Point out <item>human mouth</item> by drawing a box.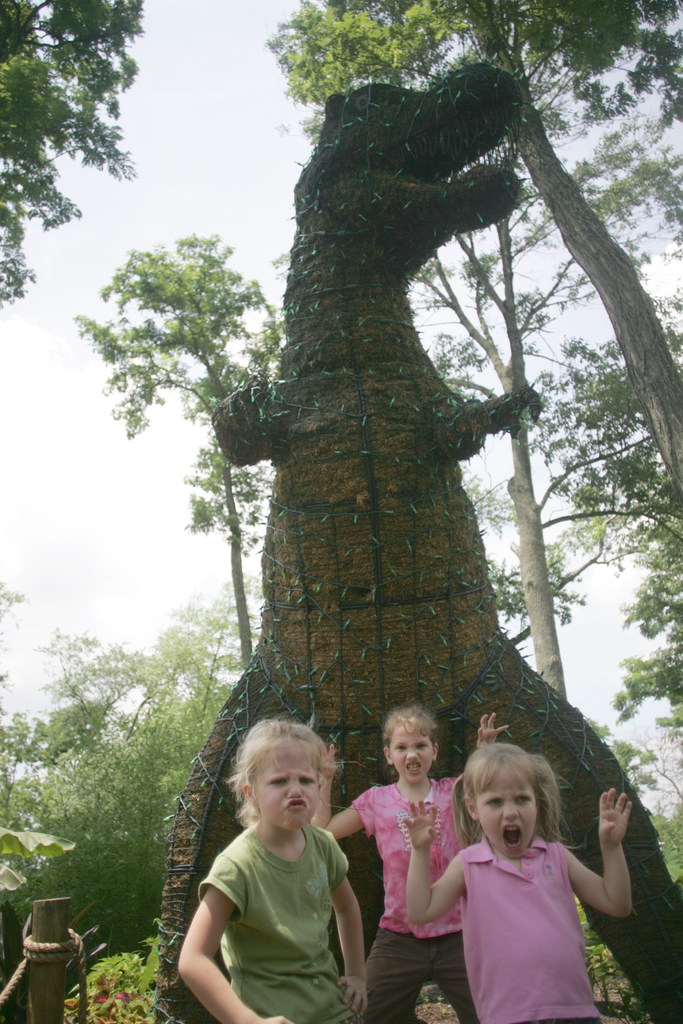
left=287, top=796, right=306, bottom=808.
